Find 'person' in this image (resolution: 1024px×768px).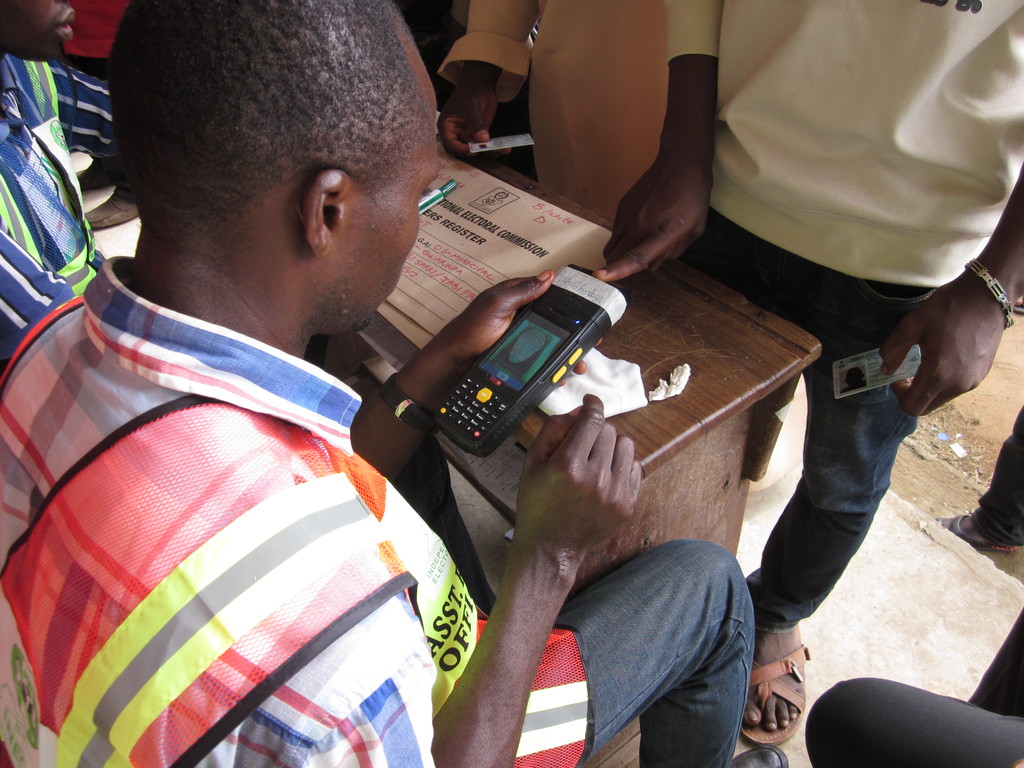
bbox(436, 0, 673, 227).
